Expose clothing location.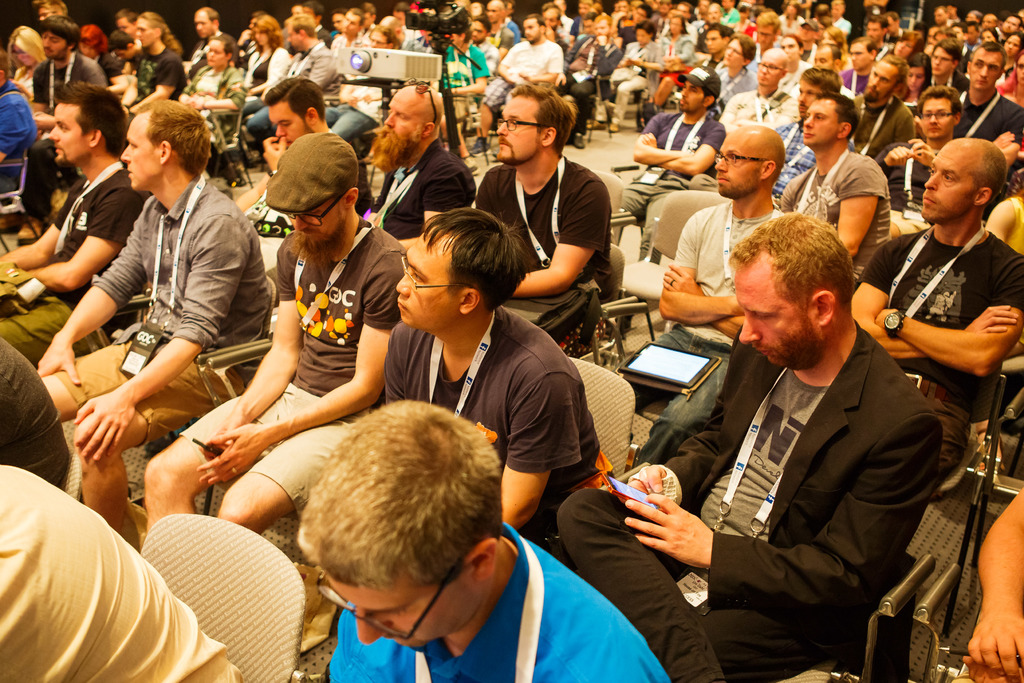
Exposed at x1=563 y1=37 x2=627 y2=131.
